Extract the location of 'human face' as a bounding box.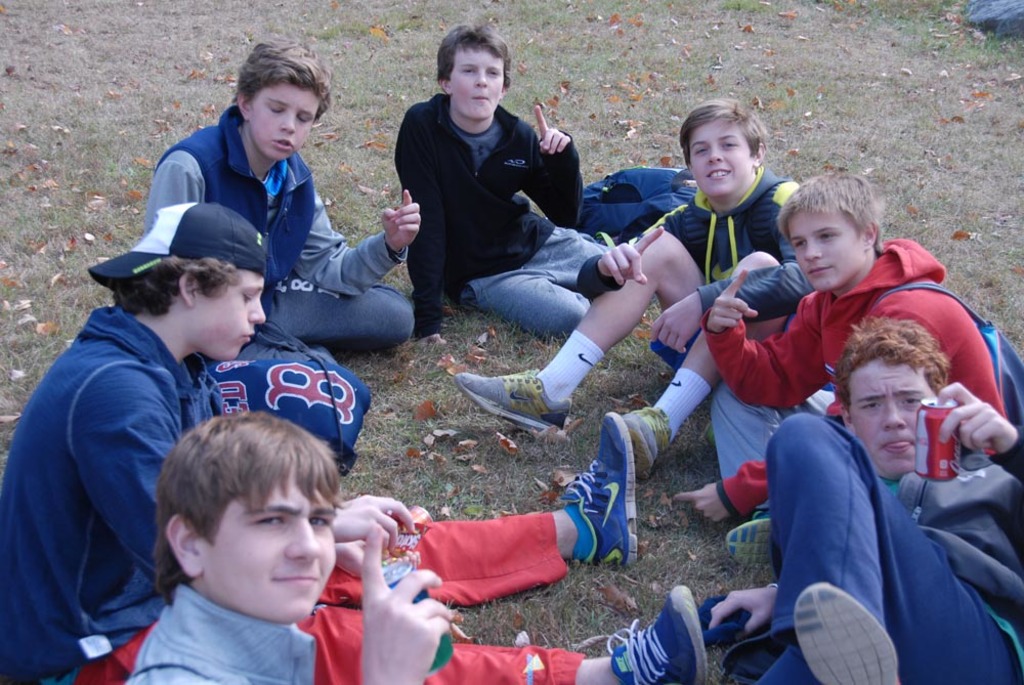
box=[210, 470, 331, 623].
